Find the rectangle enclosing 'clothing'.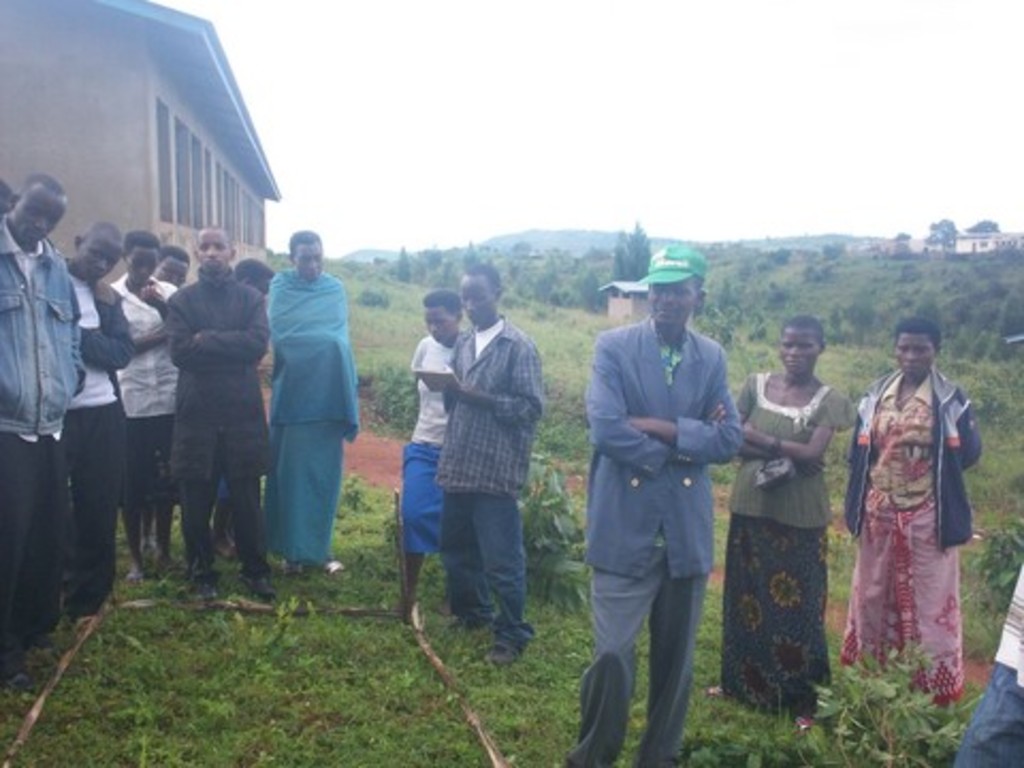
(0, 215, 81, 627).
